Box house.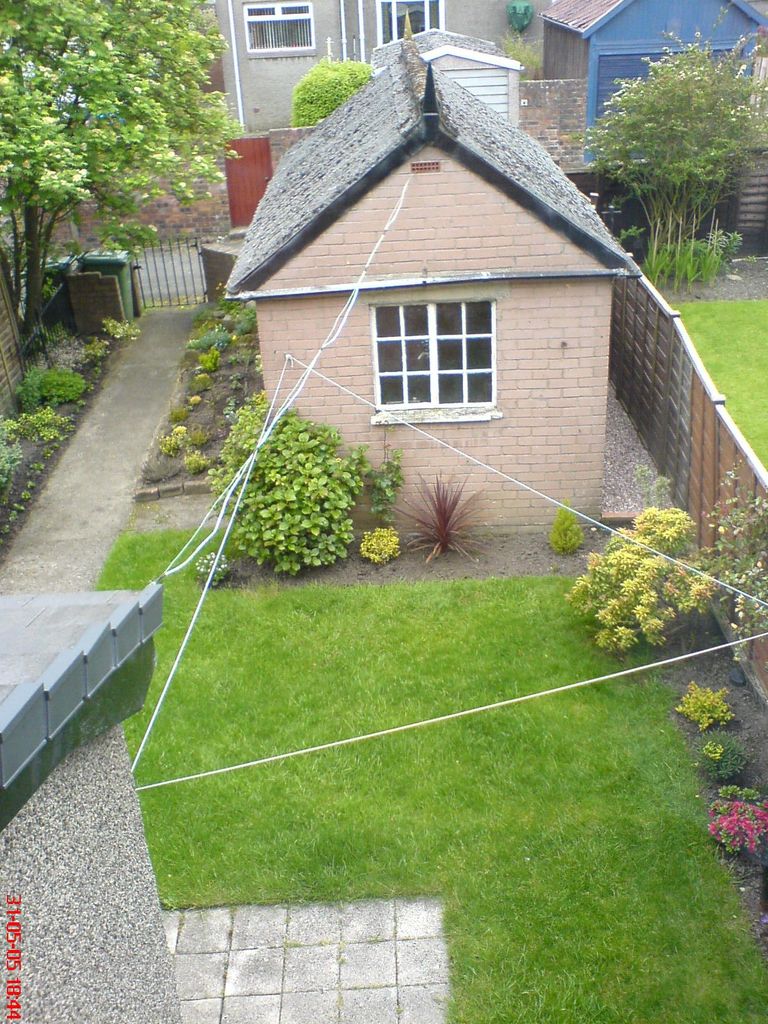
pyautogui.locateOnScreen(168, 15, 703, 648).
